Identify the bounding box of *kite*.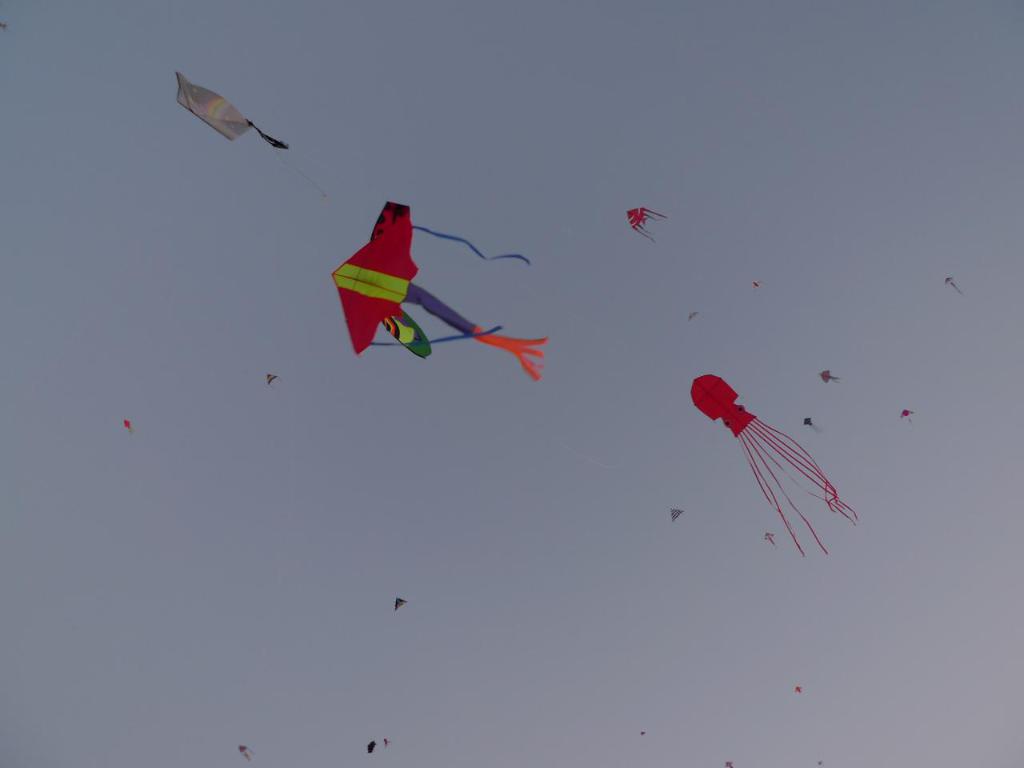
BBox(747, 277, 761, 293).
